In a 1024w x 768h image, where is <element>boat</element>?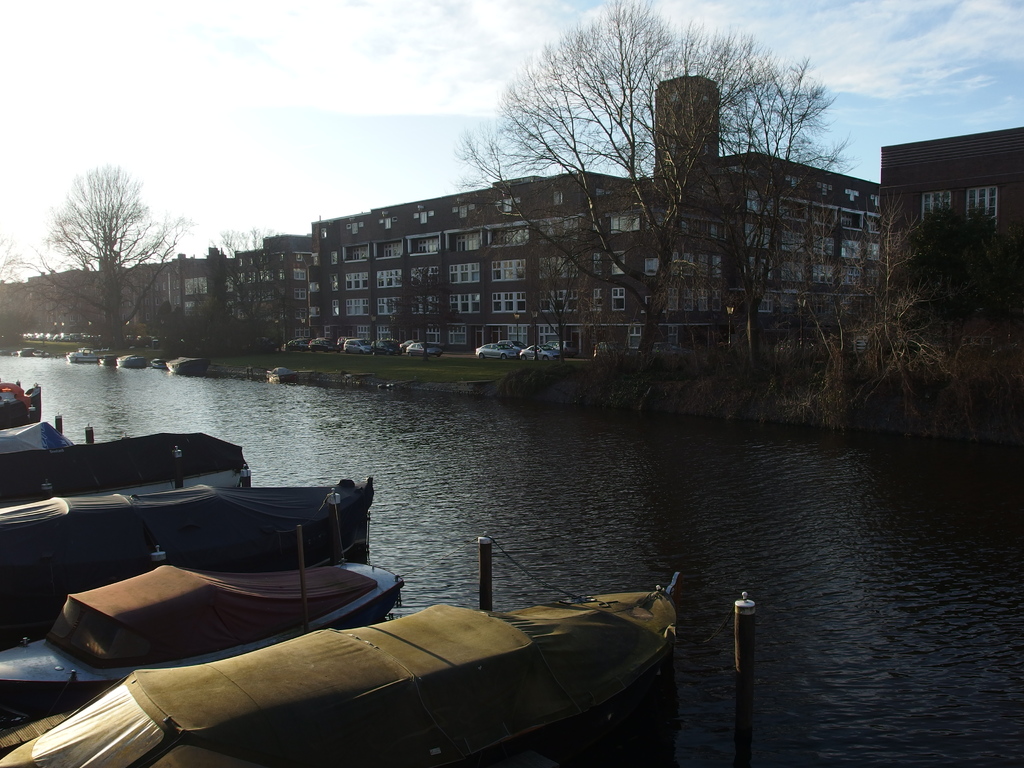
(0, 462, 359, 663).
